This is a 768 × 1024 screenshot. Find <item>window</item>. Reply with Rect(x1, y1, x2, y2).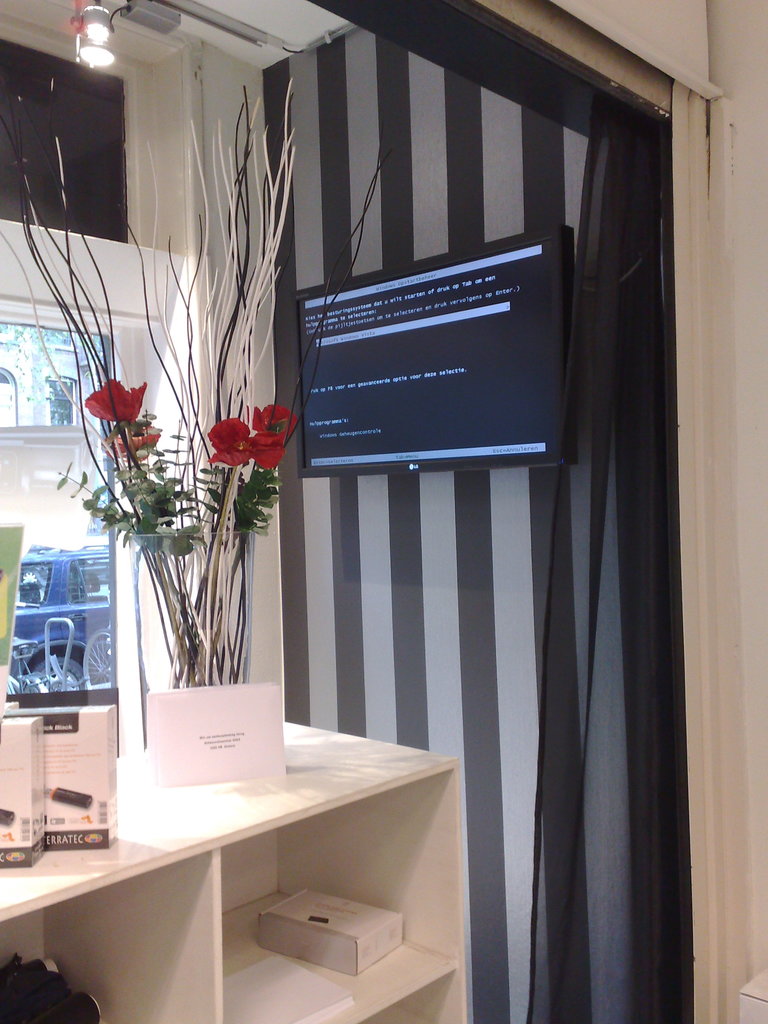
Rect(0, 262, 143, 714).
